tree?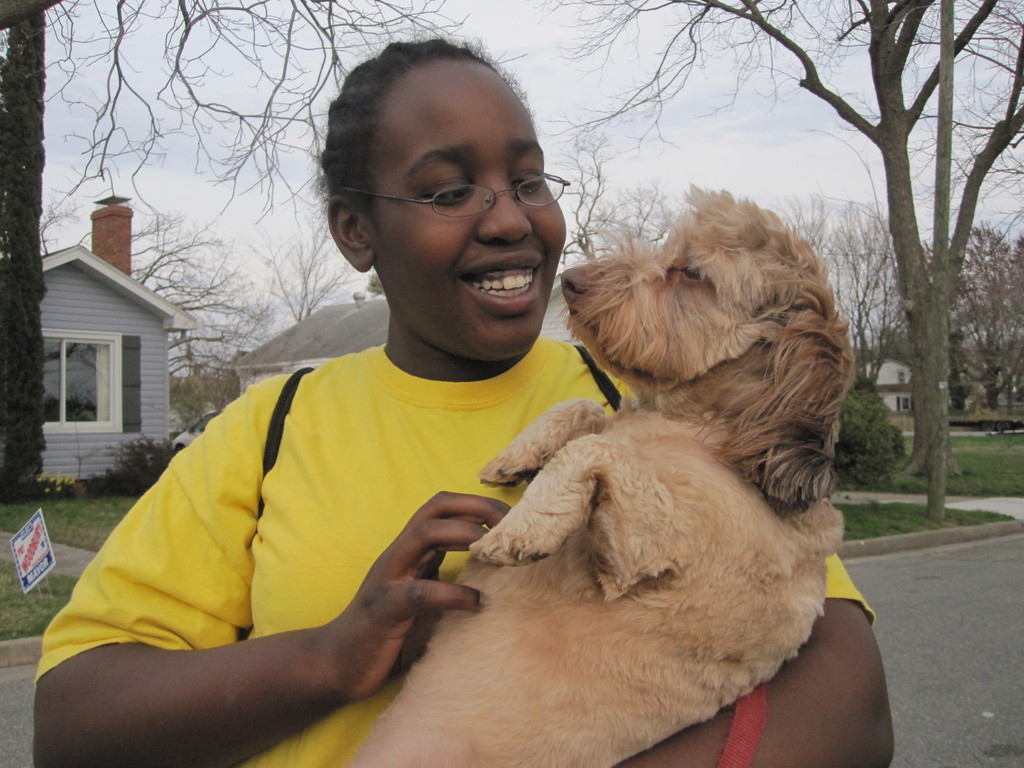
Rect(257, 220, 369, 328)
